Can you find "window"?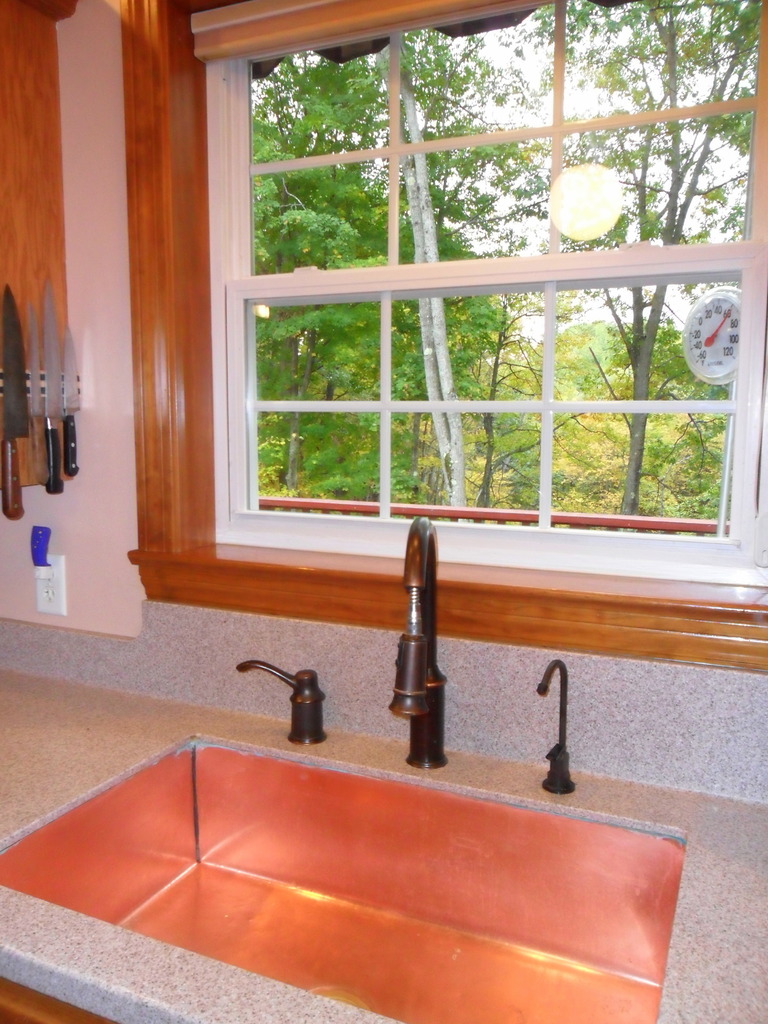
Yes, bounding box: box(121, 0, 767, 675).
